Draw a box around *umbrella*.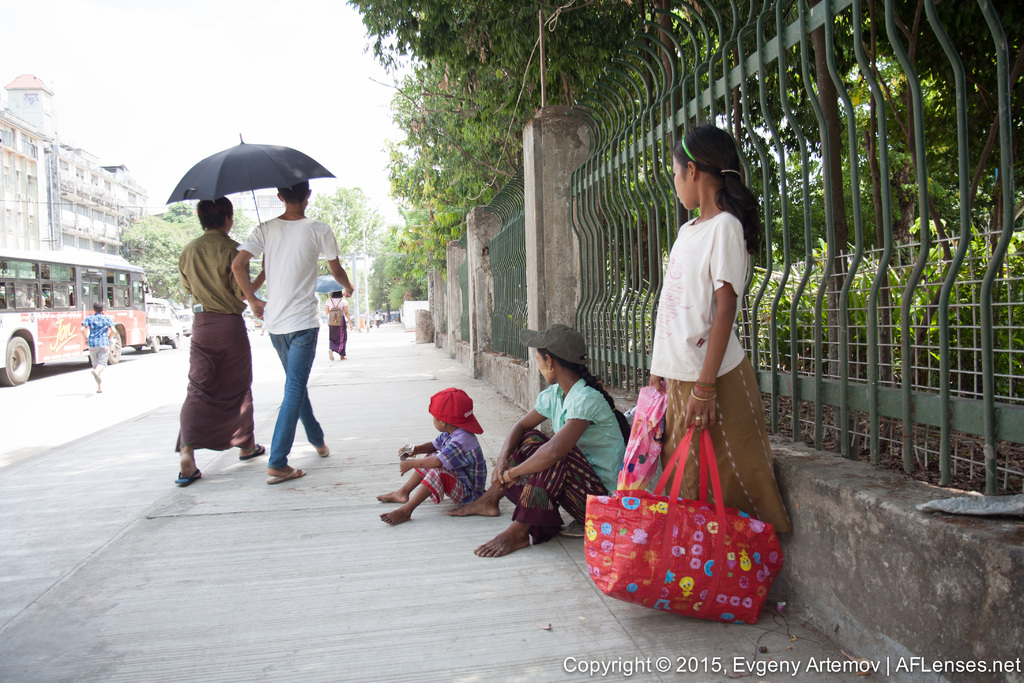
BBox(312, 270, 350, 319).
